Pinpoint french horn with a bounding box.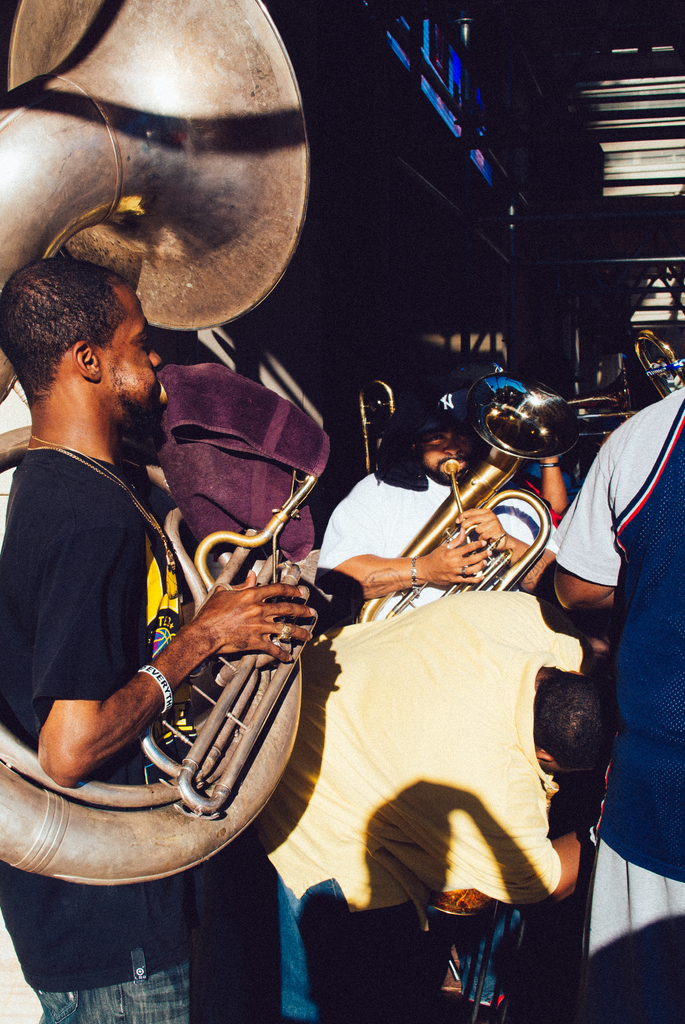
locate(350, 367, 588, 624).
